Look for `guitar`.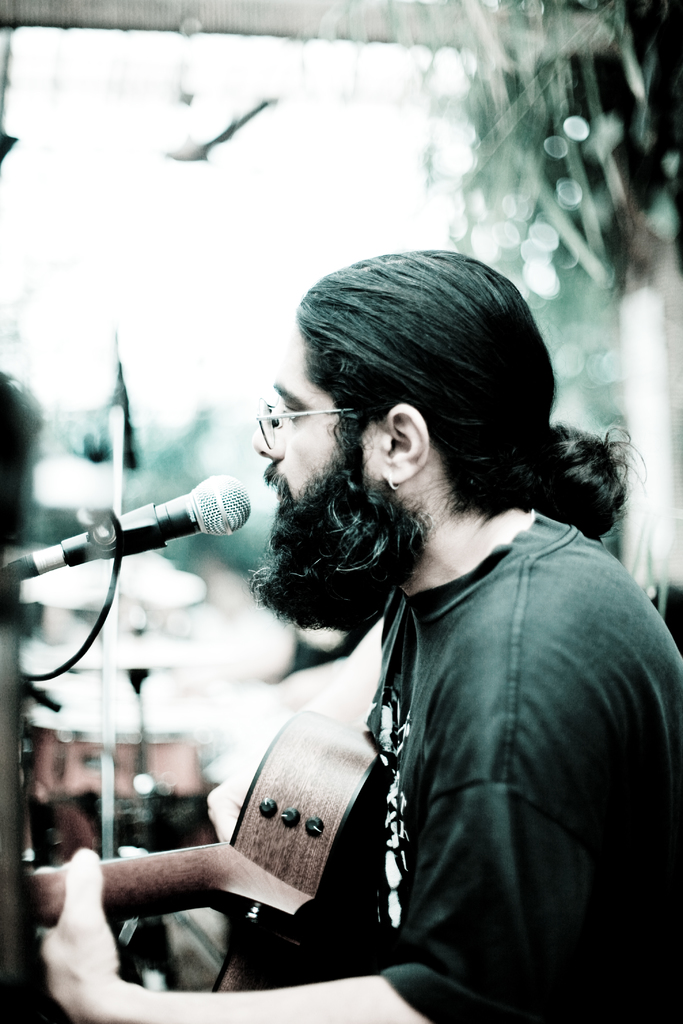
Found: select_region(53, 714, 430, 988).
